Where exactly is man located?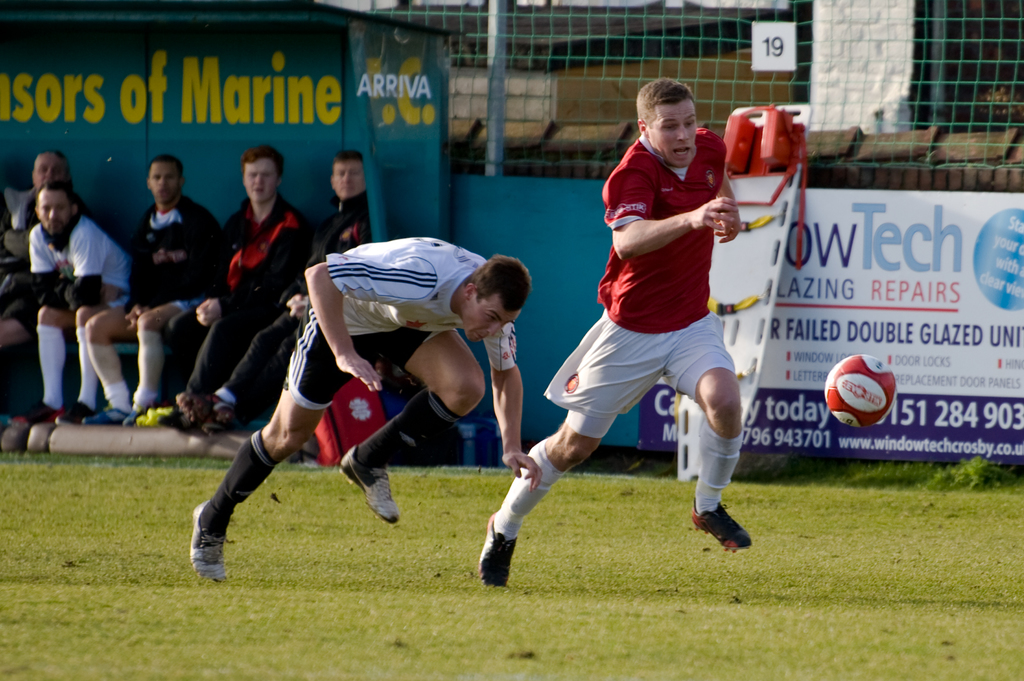
Its bounding box is l=163, t=145, r=312, b=408.
